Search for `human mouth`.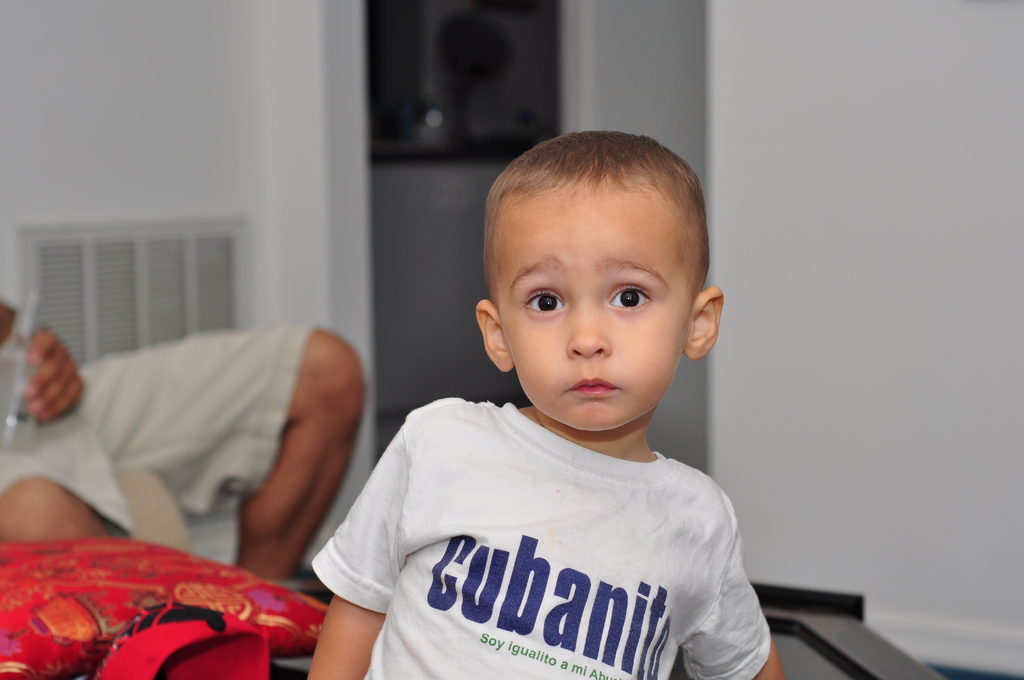
Found at bbox(566, 375, 620, 398).
